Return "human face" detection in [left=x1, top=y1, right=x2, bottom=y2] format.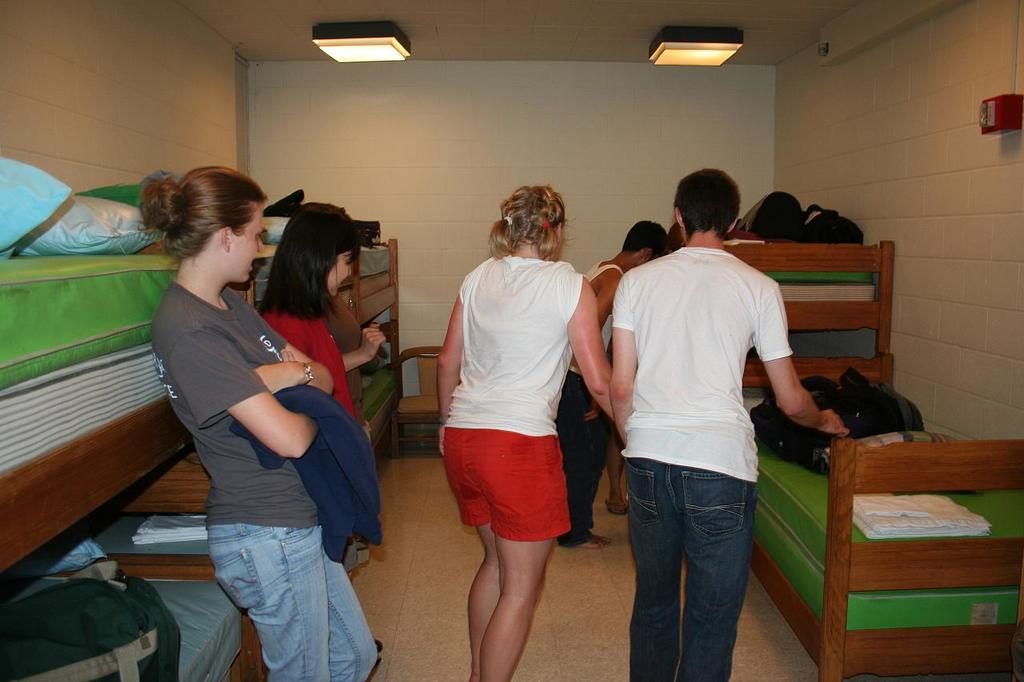
[left=230, top=205, right=265, bottom=286].
